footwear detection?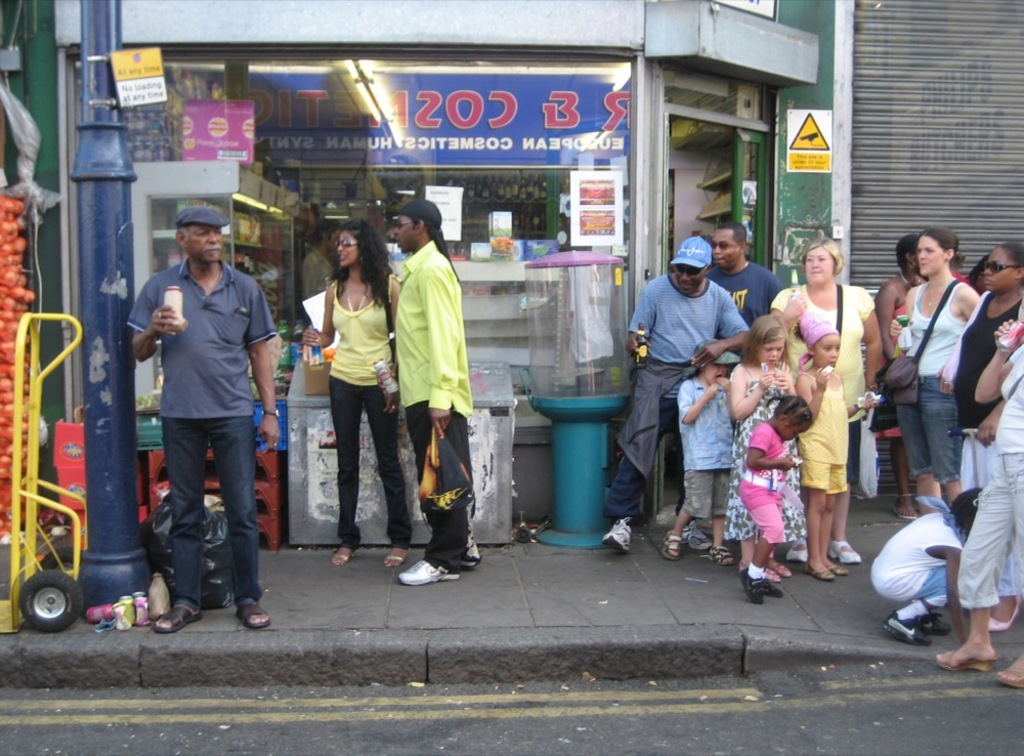
box=[659, 526, 684, 561]
